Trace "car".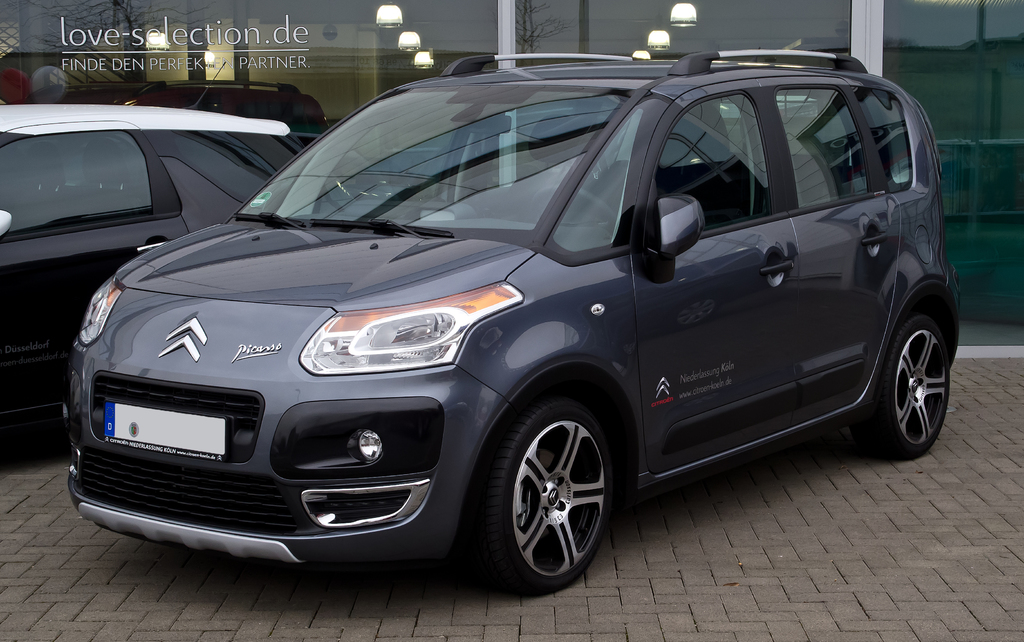
Traced to x1=51, y1=34, x2=969, y2=598.
